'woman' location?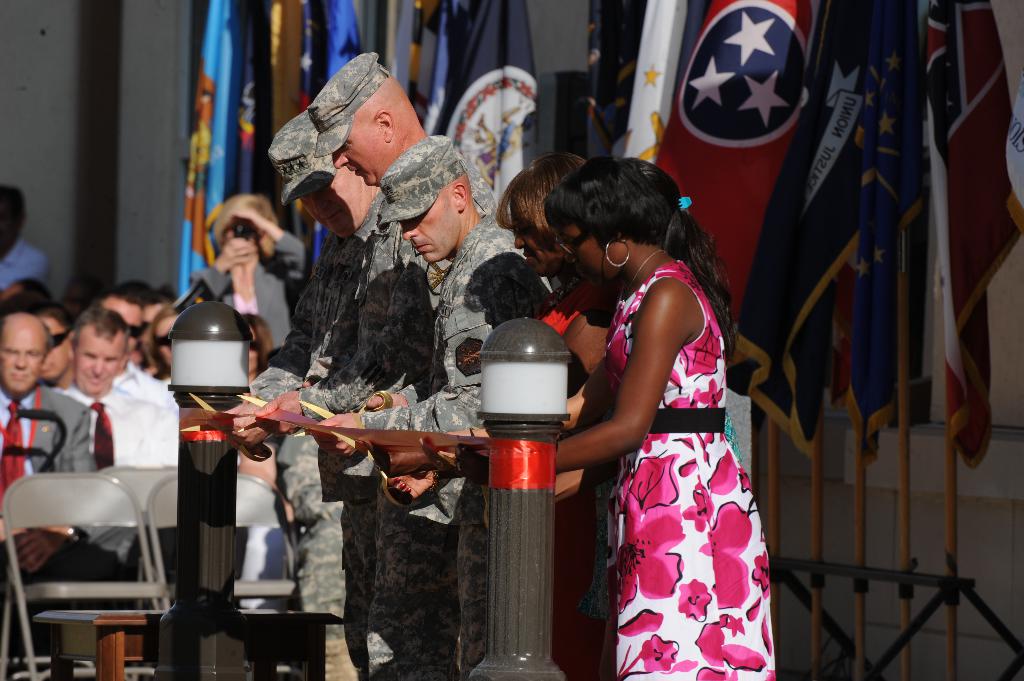
Rect(182, 189, 314, 357)
